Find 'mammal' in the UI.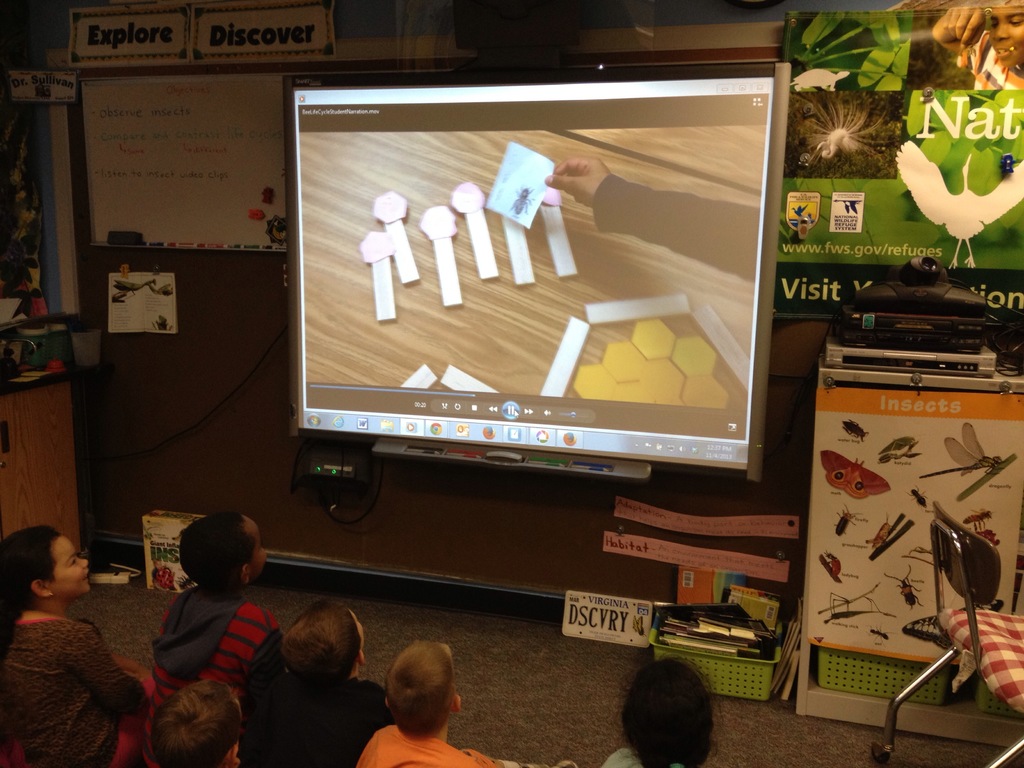
UI element at <box>927,6,1023,86</box>.
